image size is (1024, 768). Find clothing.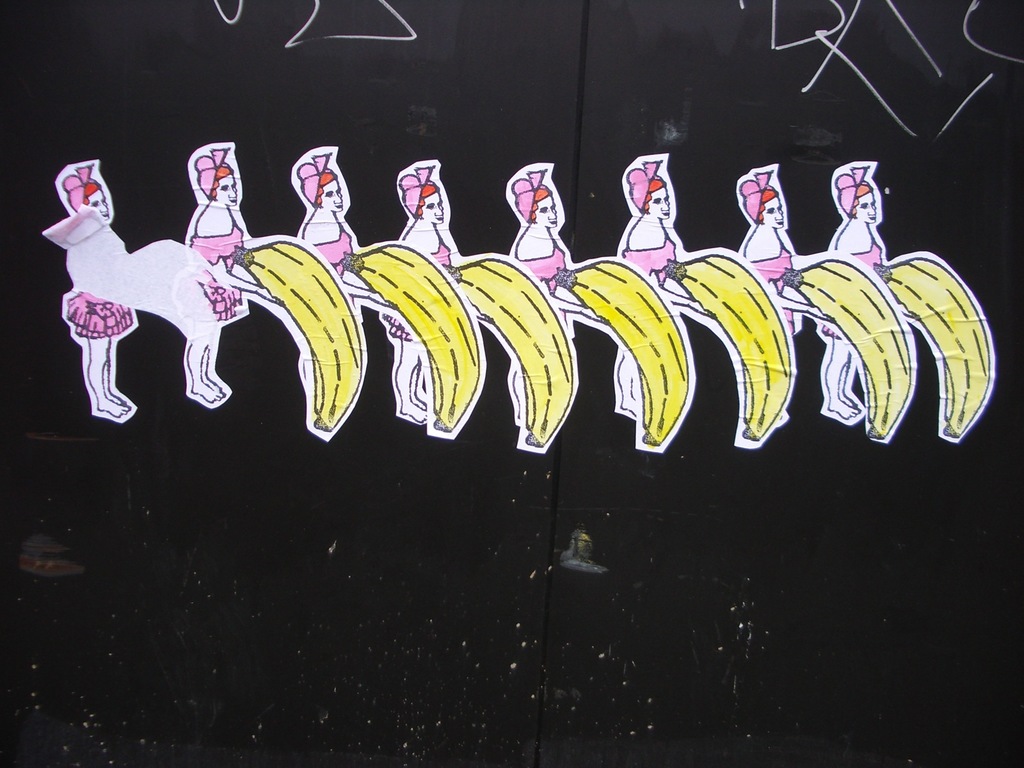
390/156/447/215.
